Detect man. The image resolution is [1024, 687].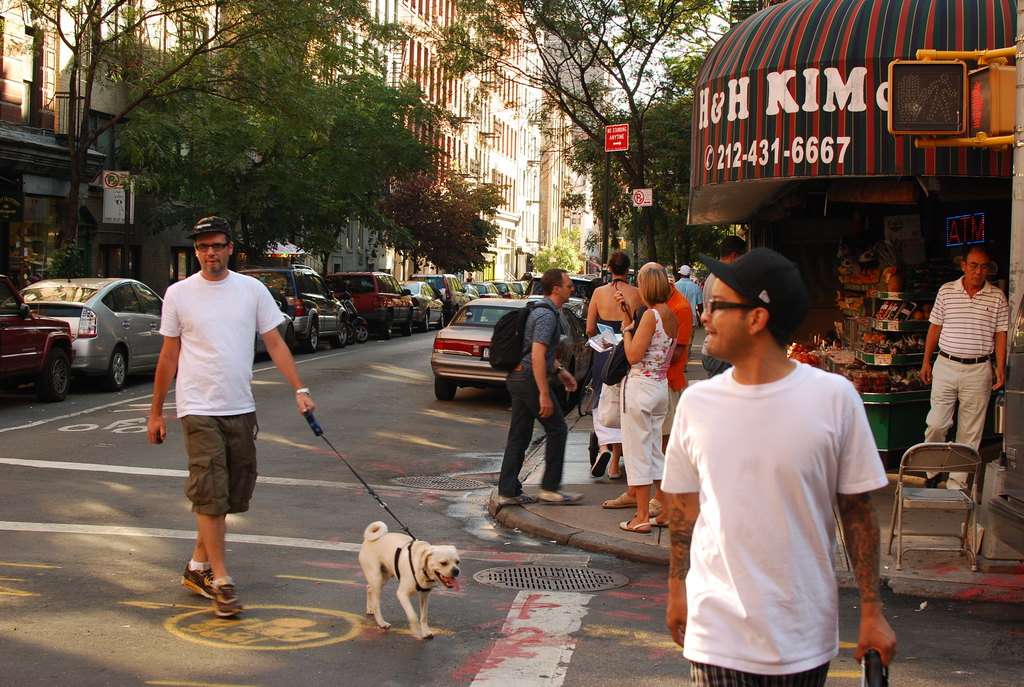
l=145, t=217, r=318, b=622.
